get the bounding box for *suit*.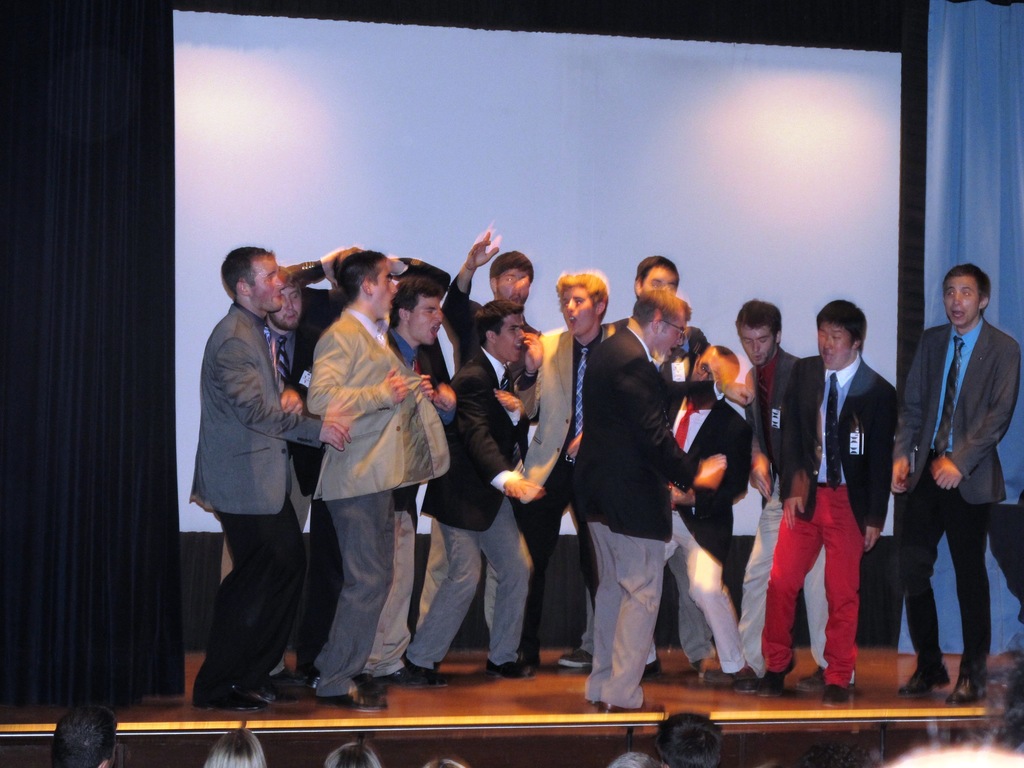
(left=734, top=348, right=854, bottom=691).
